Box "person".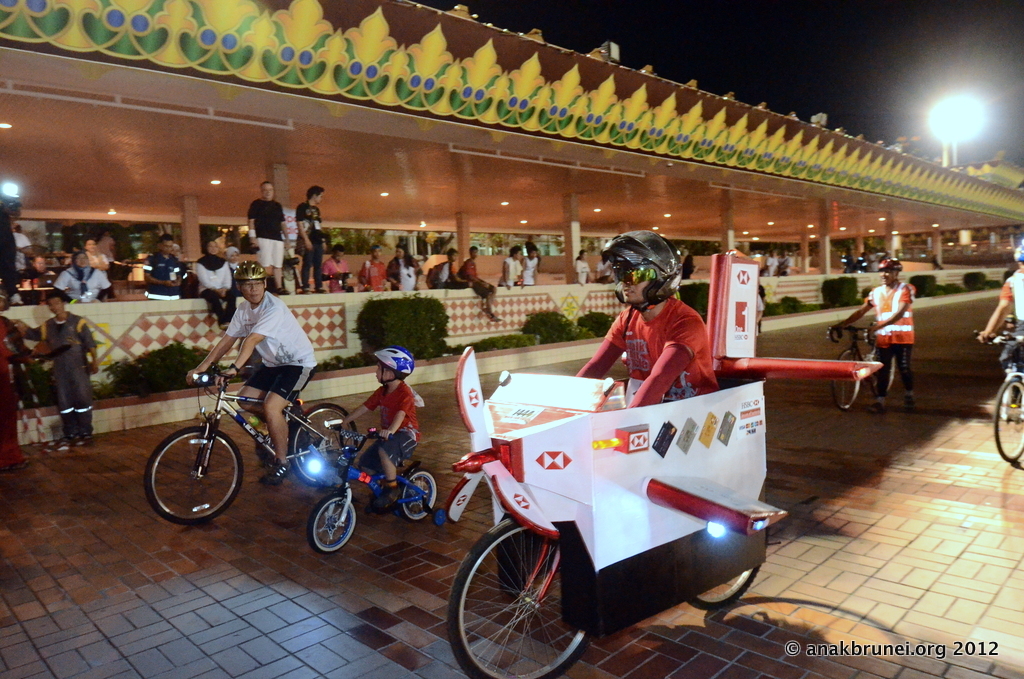
bbox=[0, 311, 40, 482].
